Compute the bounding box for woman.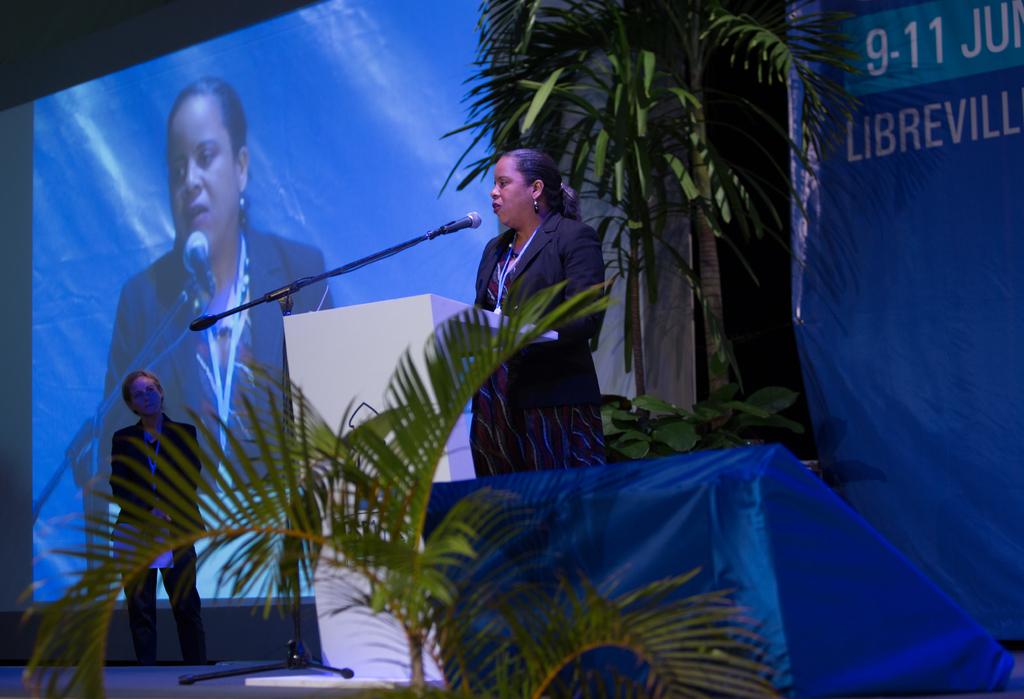
<box>109,369,215,664</box>.
